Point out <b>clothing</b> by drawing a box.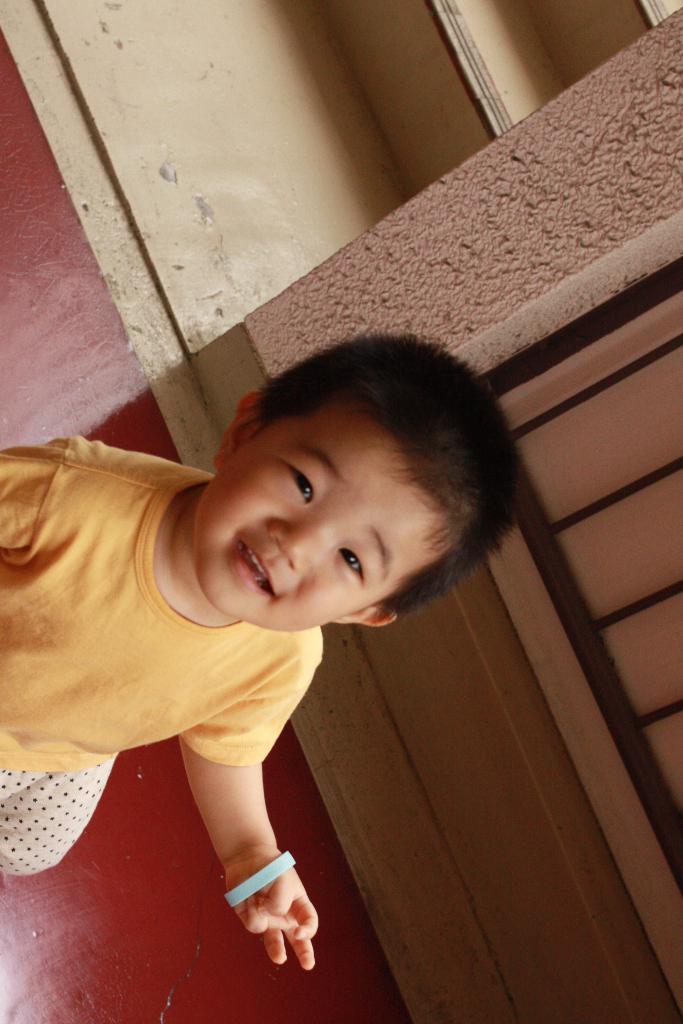
left=4, top=468, right=412, bottom=857.
